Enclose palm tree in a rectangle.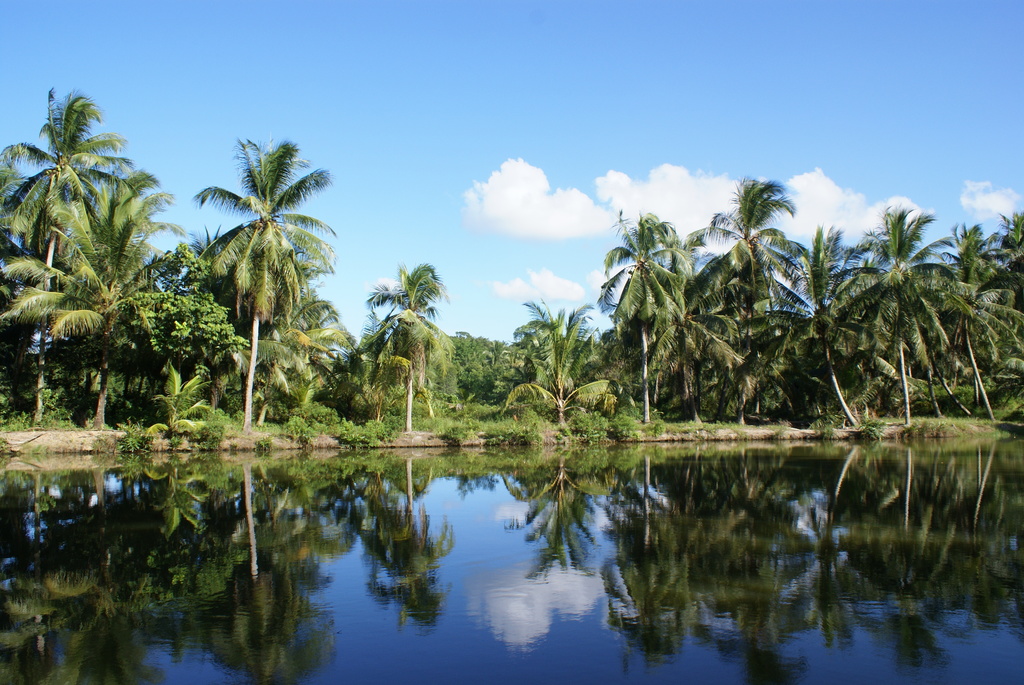
box=[321, 242, 455, 434].
